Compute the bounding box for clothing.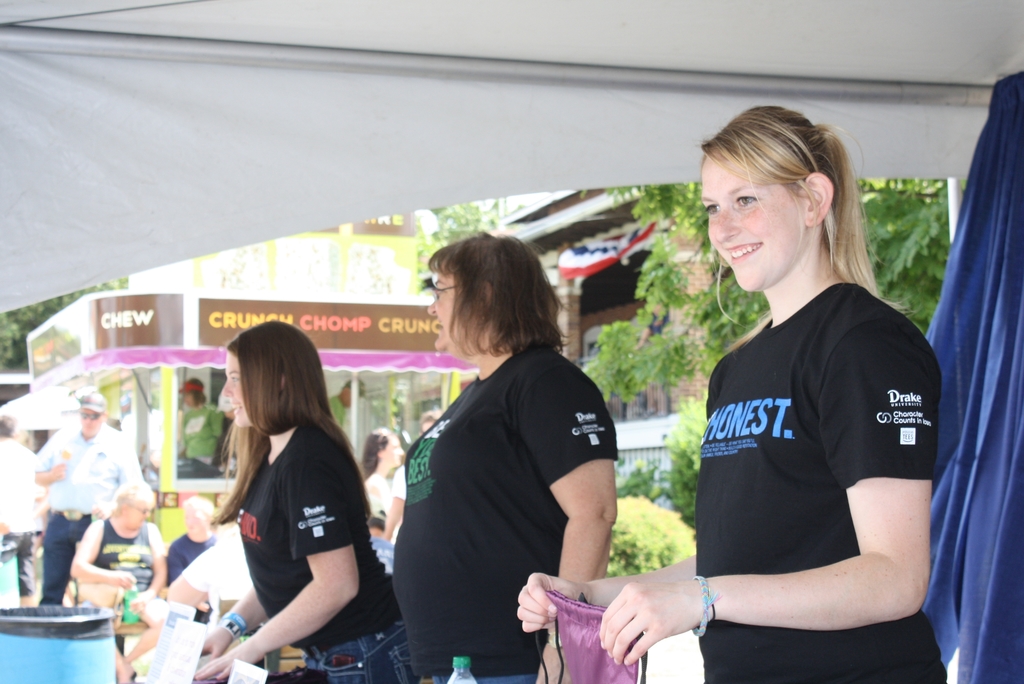
box(360, 467, 396, 540).
